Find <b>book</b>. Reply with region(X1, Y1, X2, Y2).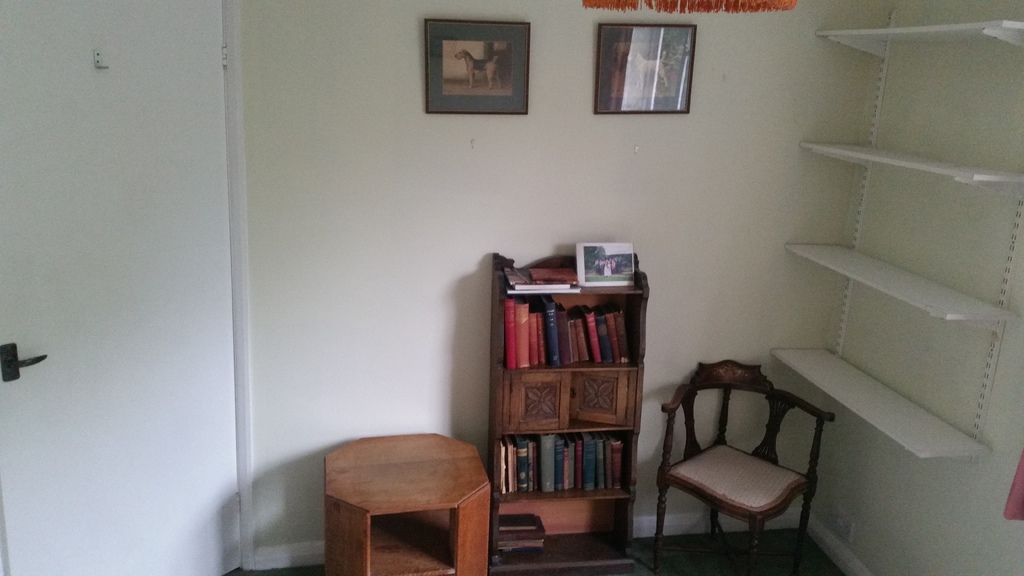
region(576, 240, 636, 290).
